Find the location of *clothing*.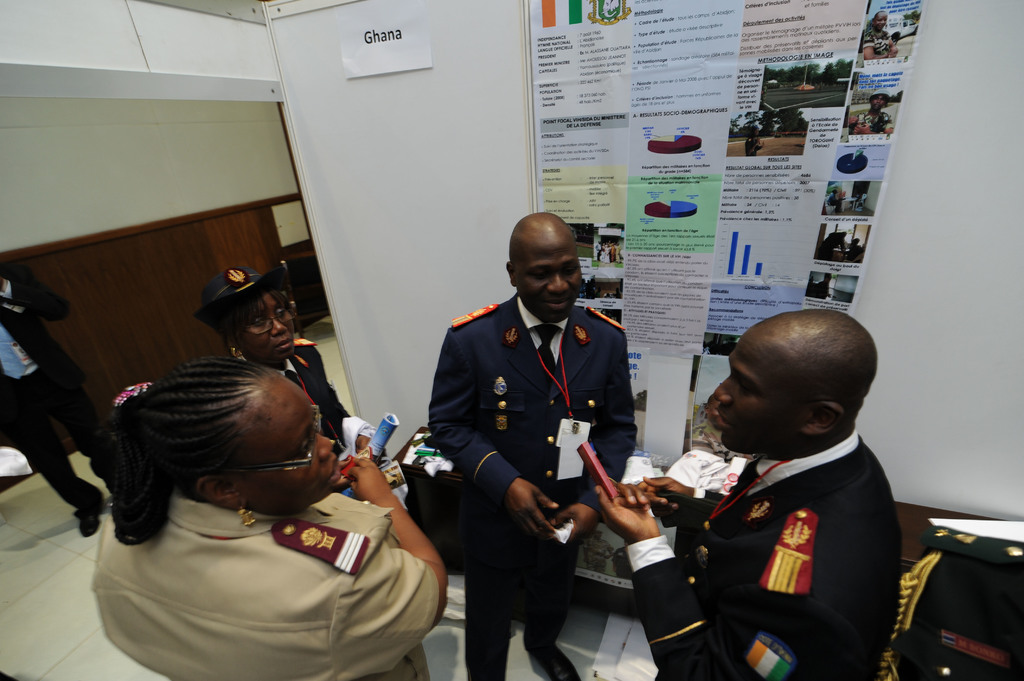
Location: select_region(433, 300, 635, 680).
